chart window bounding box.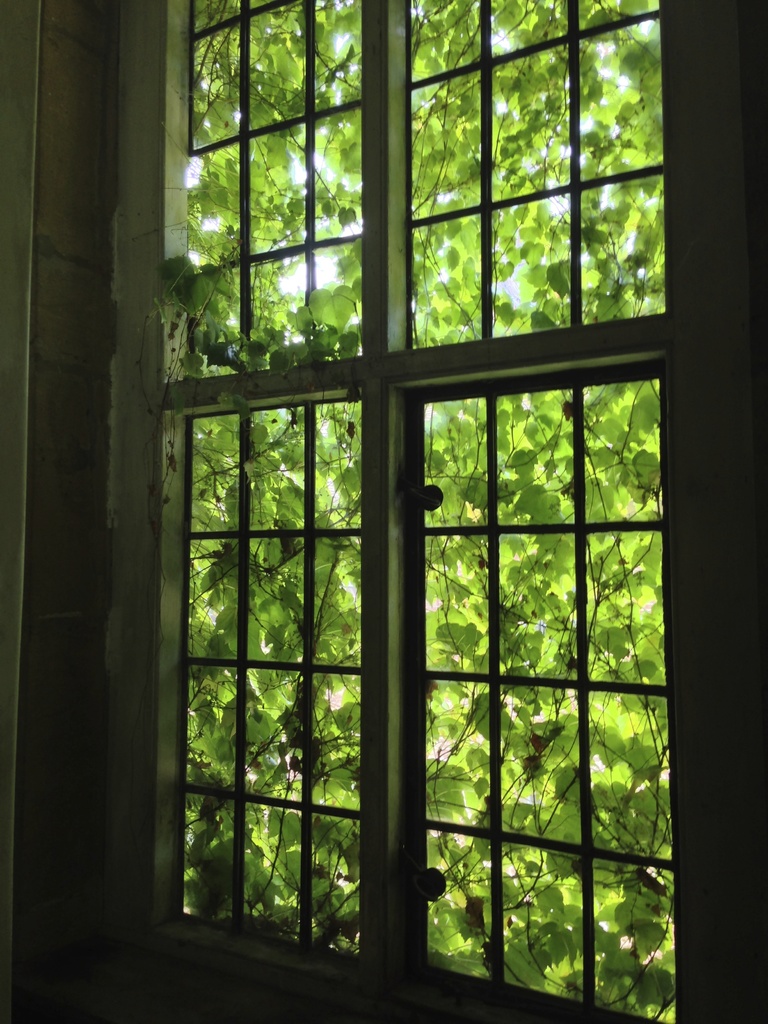
Charted: (128,0,728,979).
